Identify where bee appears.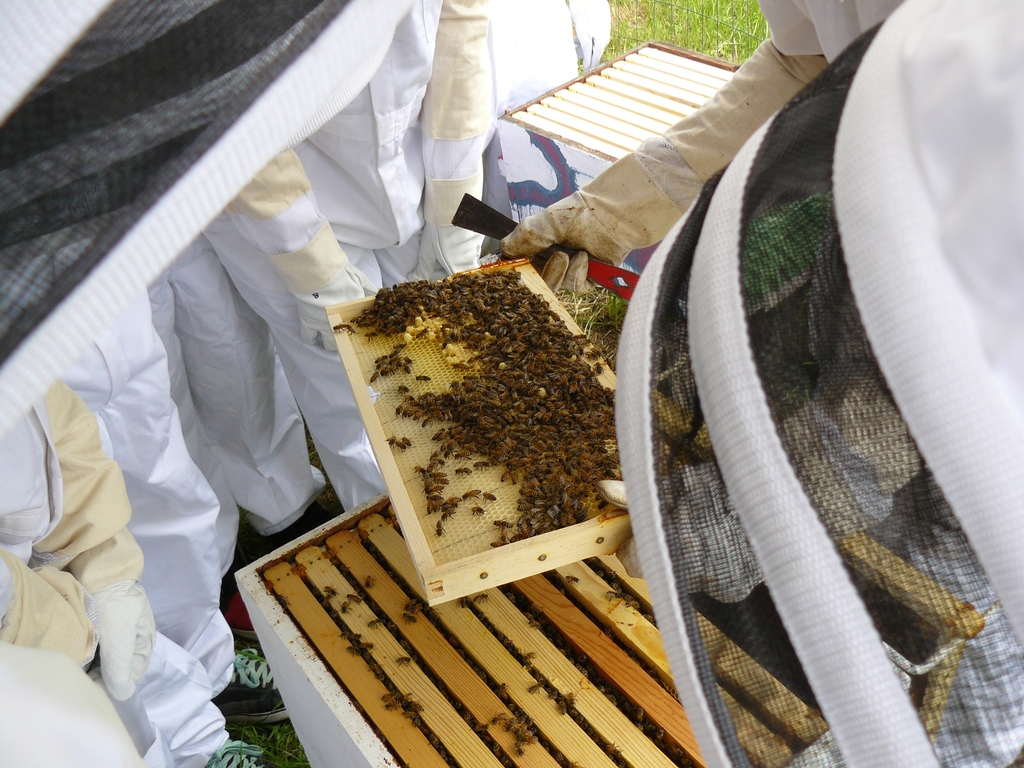
Appears at x1=525 y1=617 x2=545 y2=631.
